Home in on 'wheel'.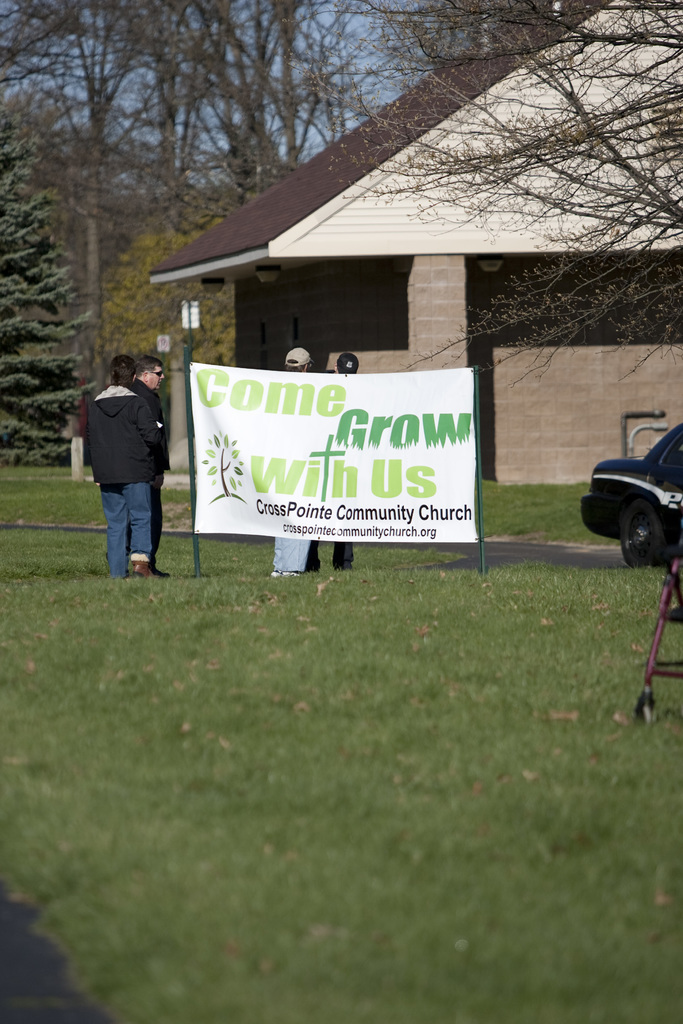
Homed in at (608, 488, 680, 573).
